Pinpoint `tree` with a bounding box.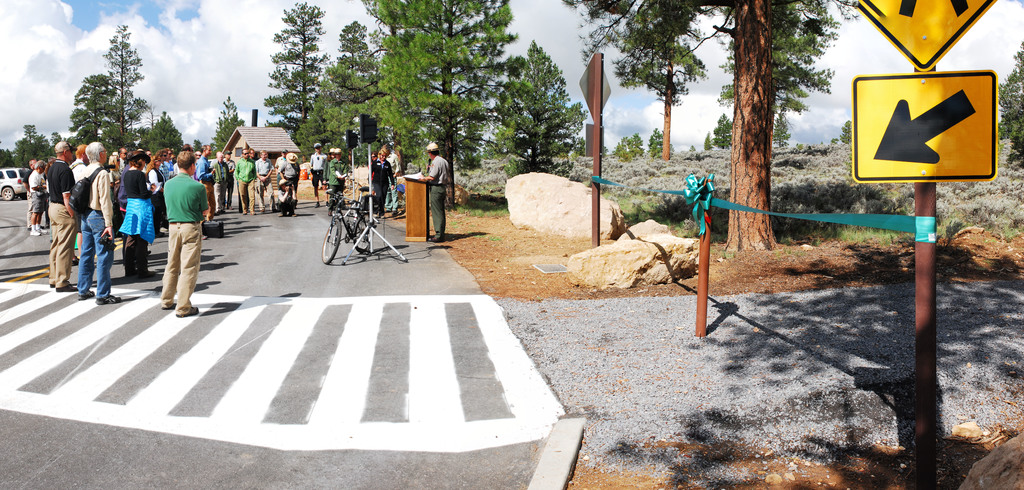
select_region(209, 96, 250, 149).
